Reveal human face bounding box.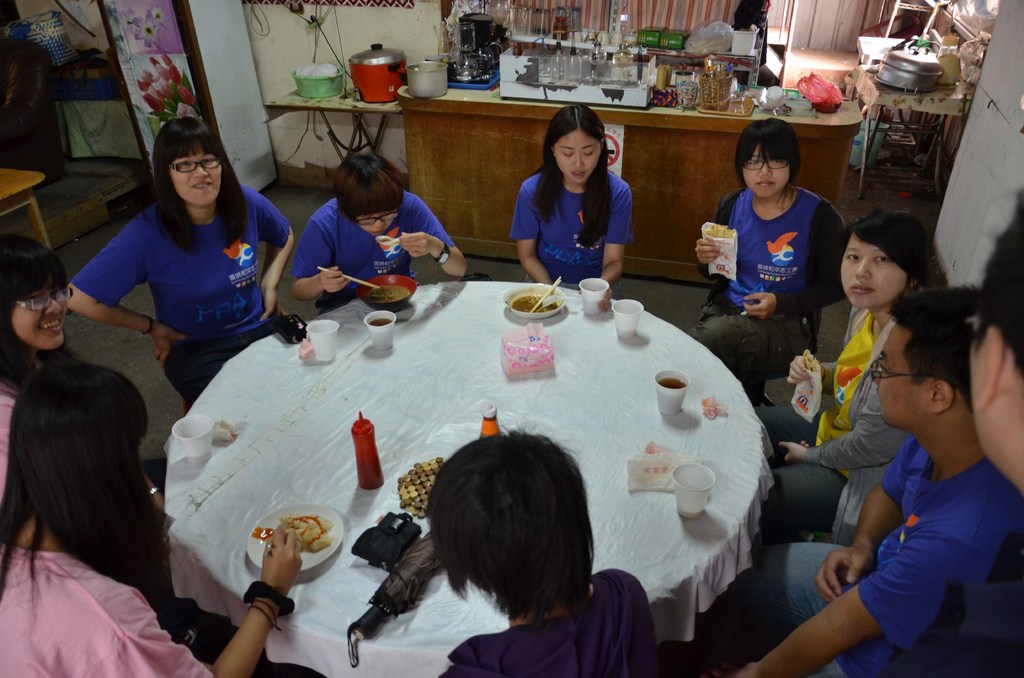
Revealed: pyautogui.locateOnScreen(837, 232, 906, 309).
